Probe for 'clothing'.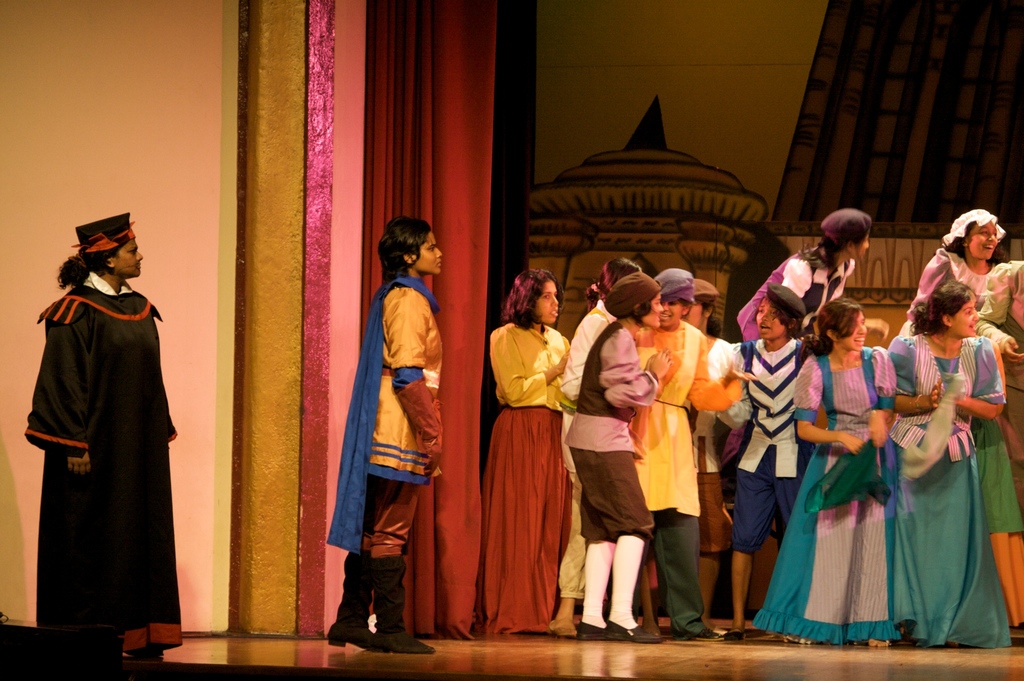
Probe result: l=732, t=251, r=851, b=338.
